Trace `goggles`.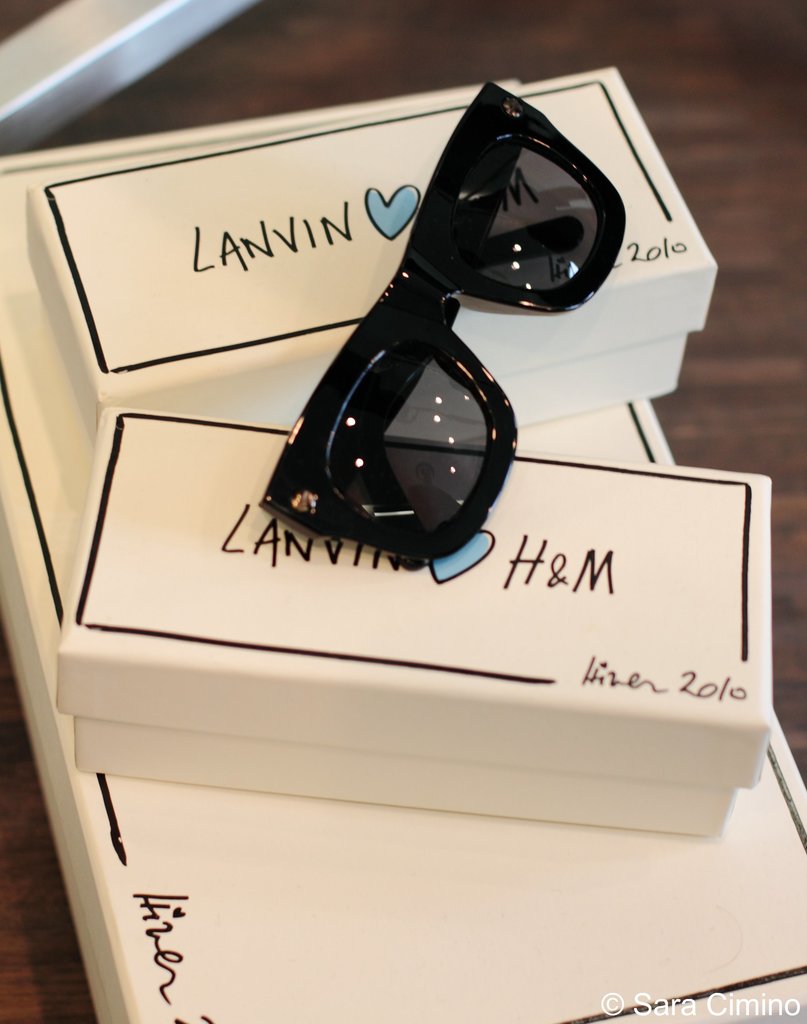
Traced to left=256, top=80, right=628, bottom=570.
